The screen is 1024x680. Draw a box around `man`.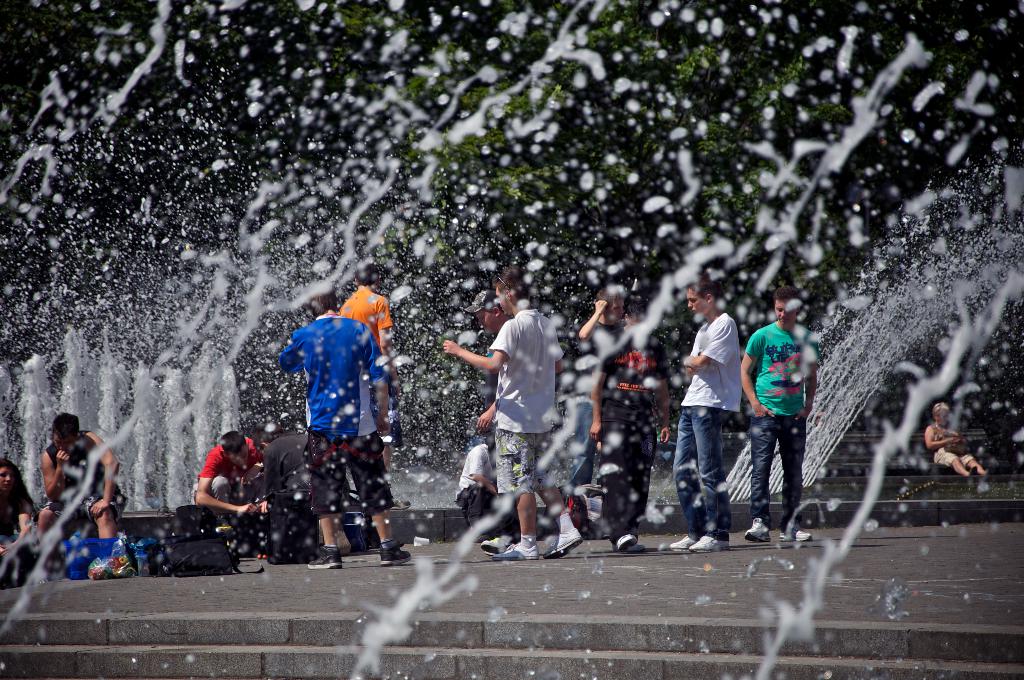
467,288,509,429.
